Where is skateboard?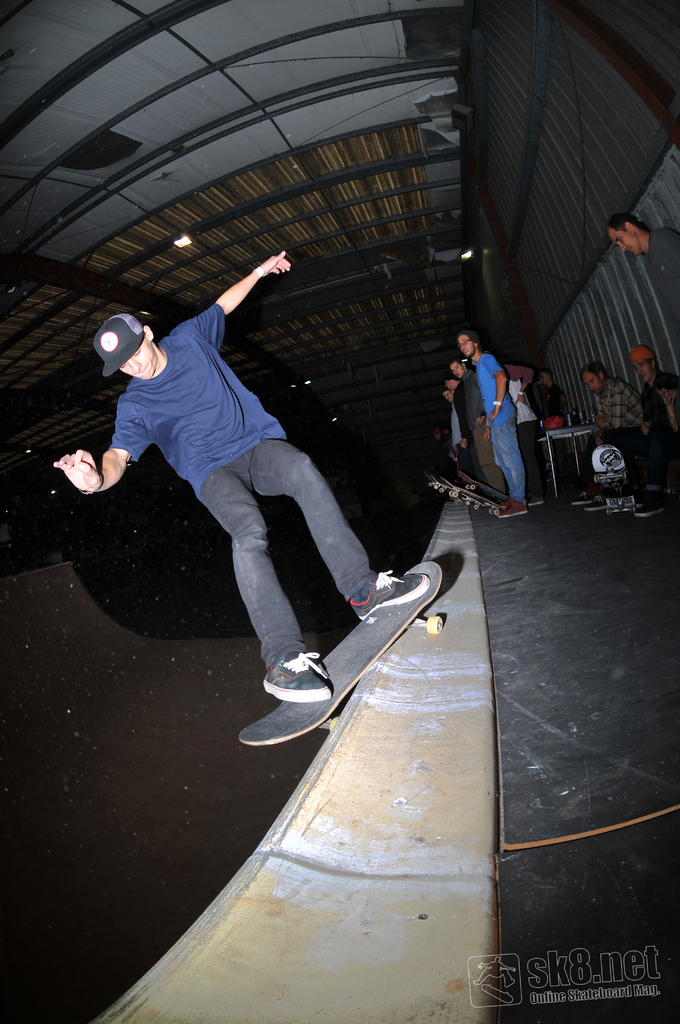
x1=455 y1=468 x2=511 y2=508.
